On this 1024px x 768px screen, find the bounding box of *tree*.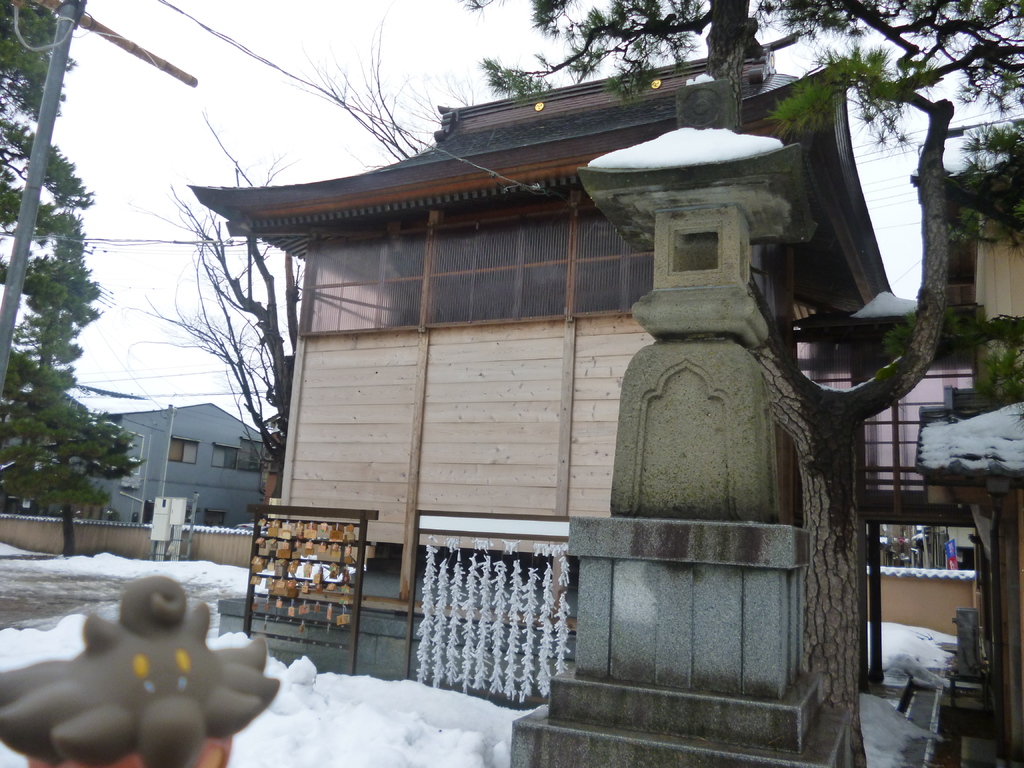
Bounding box: rect(452, 0, 1023, 1).
